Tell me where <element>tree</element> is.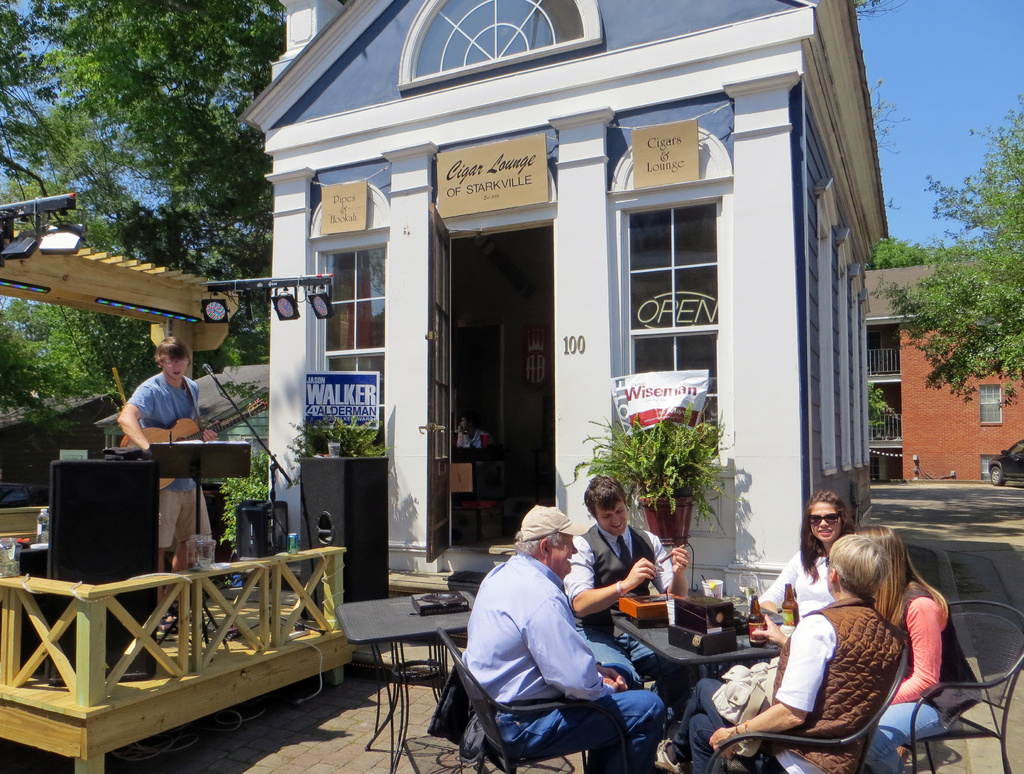
<element>tree</element> is at box(879, 73, 1023, 447).
